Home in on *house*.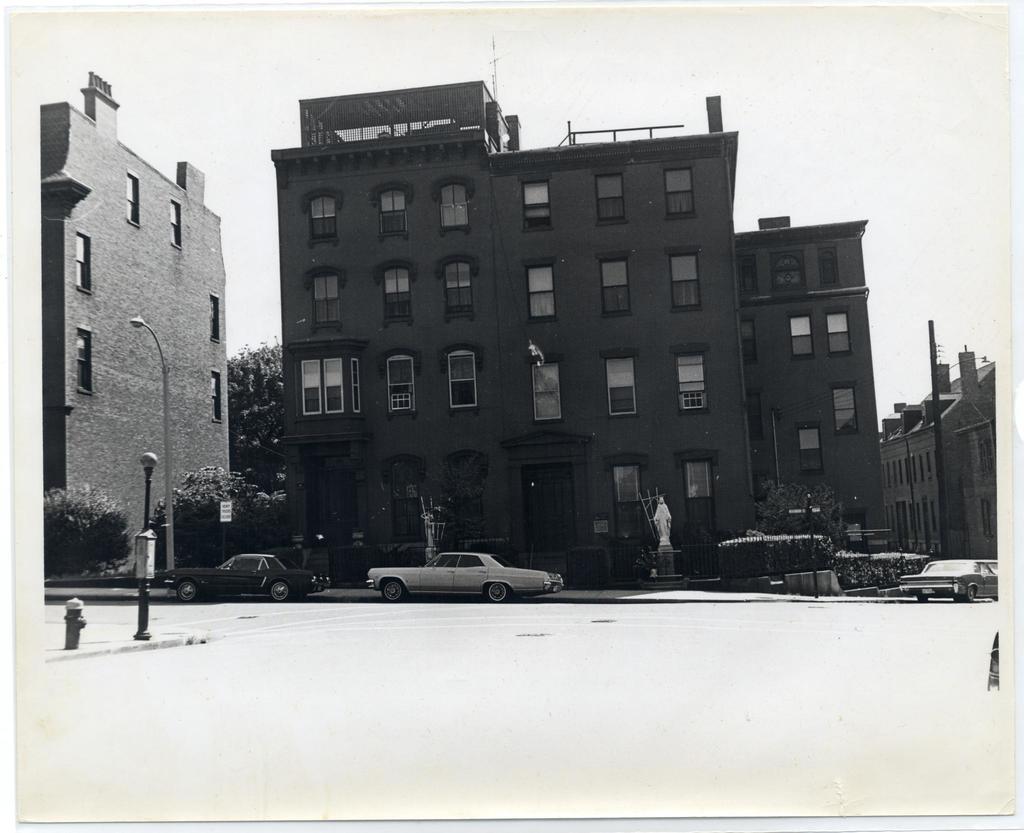
Homed in at [273,76,883,583].
